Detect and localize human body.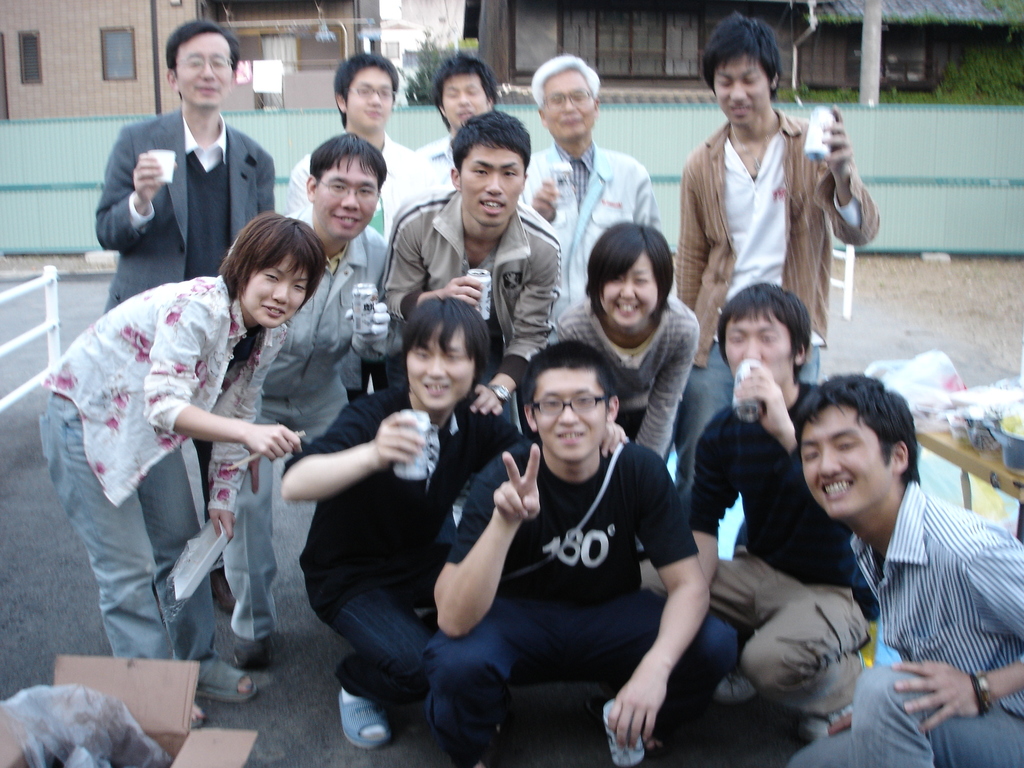
Localized at [411, 43, 494, 206].
